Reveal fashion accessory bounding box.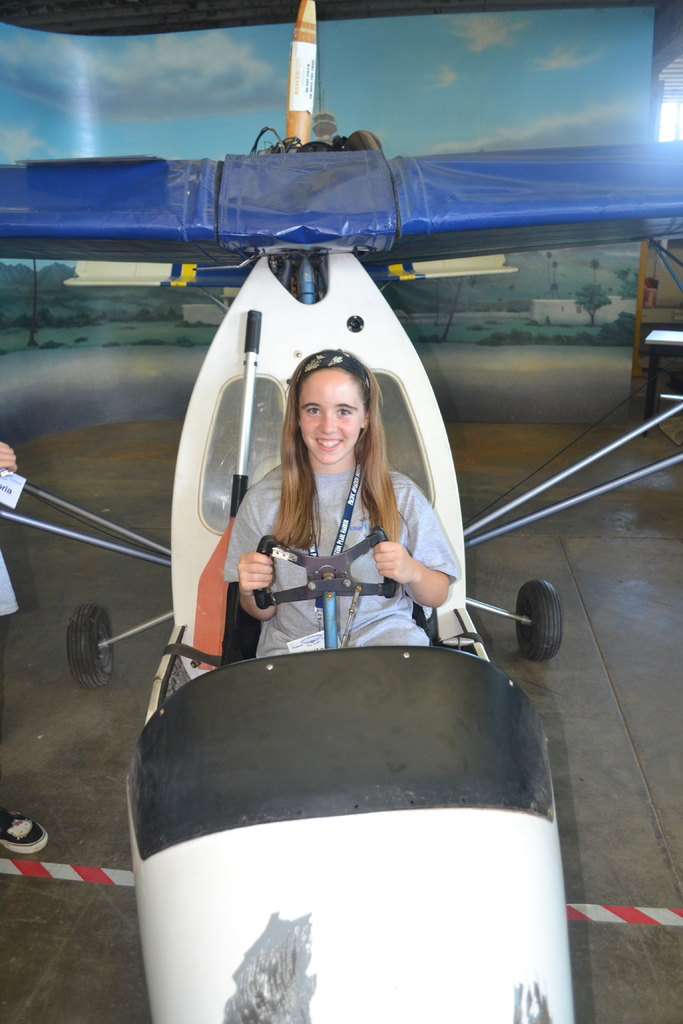
Revealed: <region>297, 350, 372, 390</region>.
